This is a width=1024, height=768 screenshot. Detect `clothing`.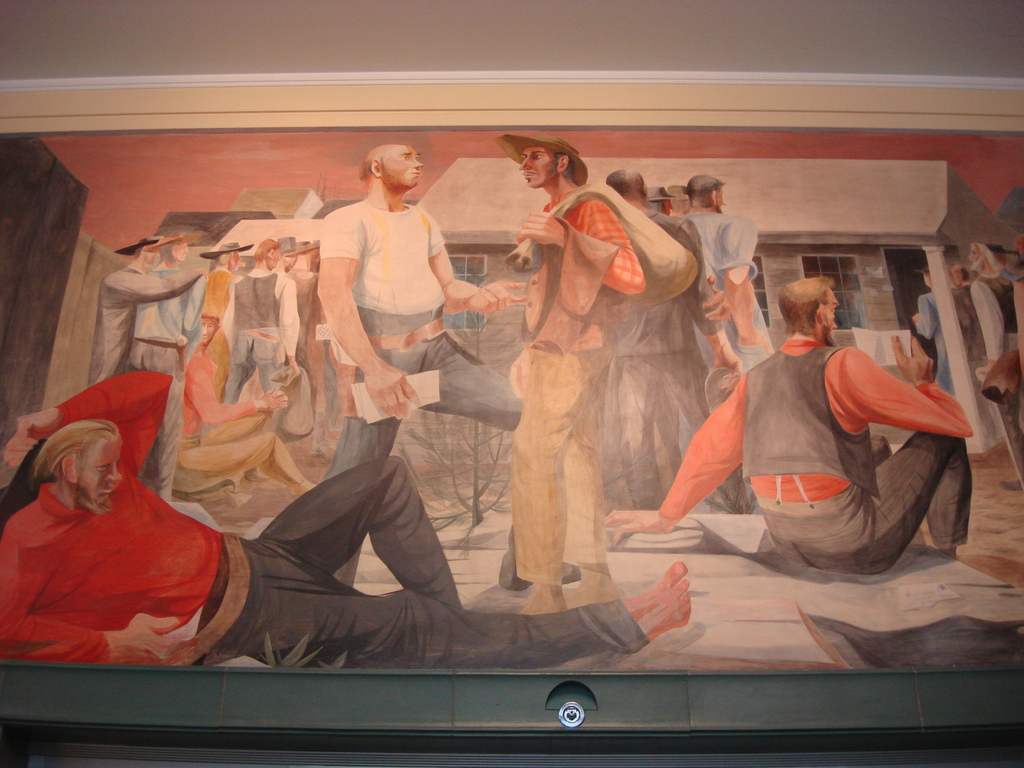
x1=731 y1=303 x2=956 y2=582.
